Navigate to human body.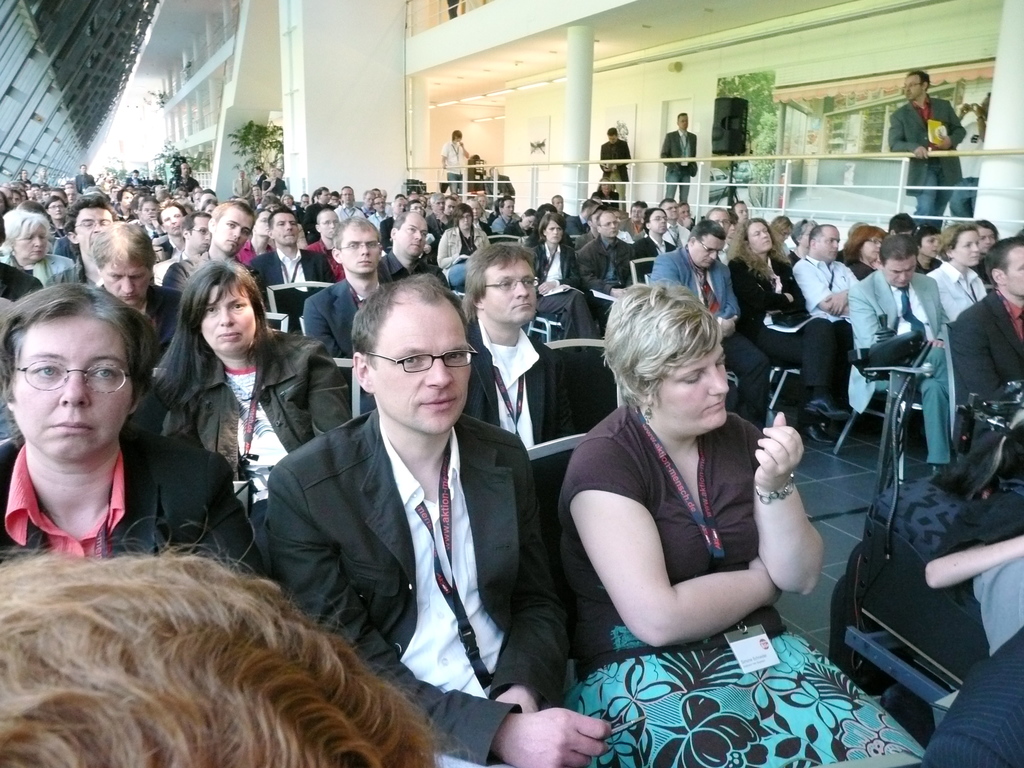
Navigation target: [263, 404, 618, 767].
